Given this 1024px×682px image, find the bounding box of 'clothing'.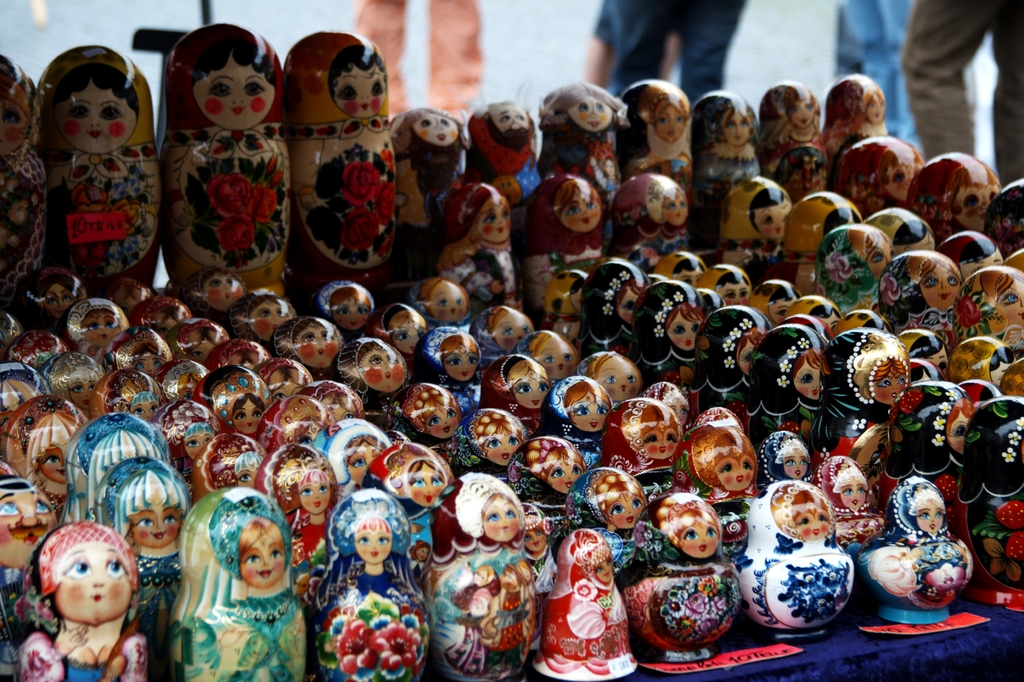
<region>608, 0, 749, 108</region>.
